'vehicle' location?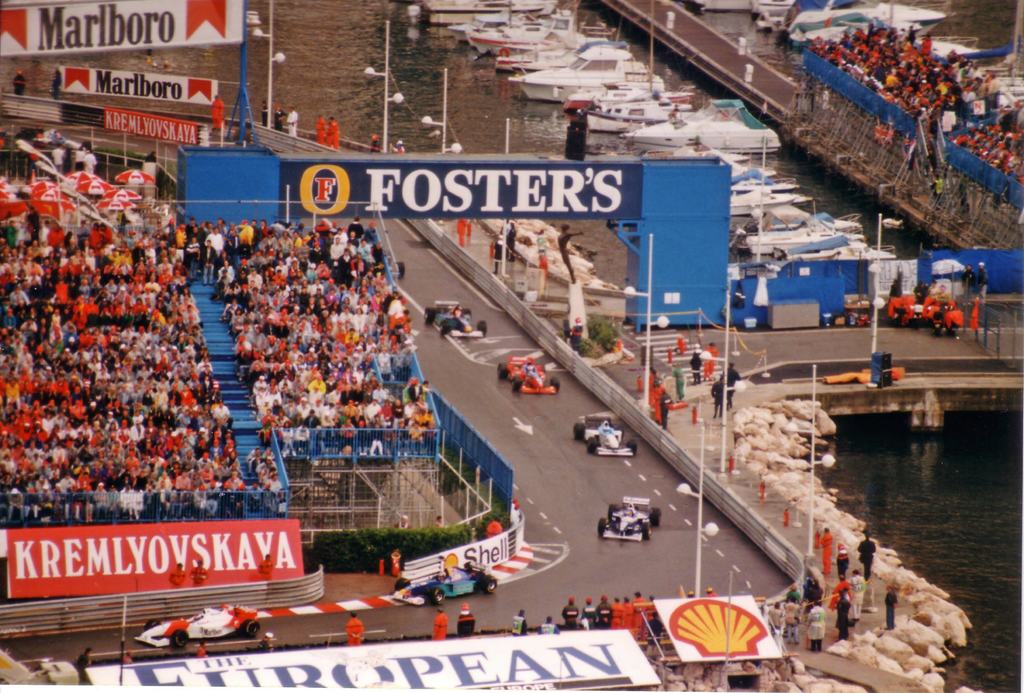
l=153, t=617, r=255, b=662
